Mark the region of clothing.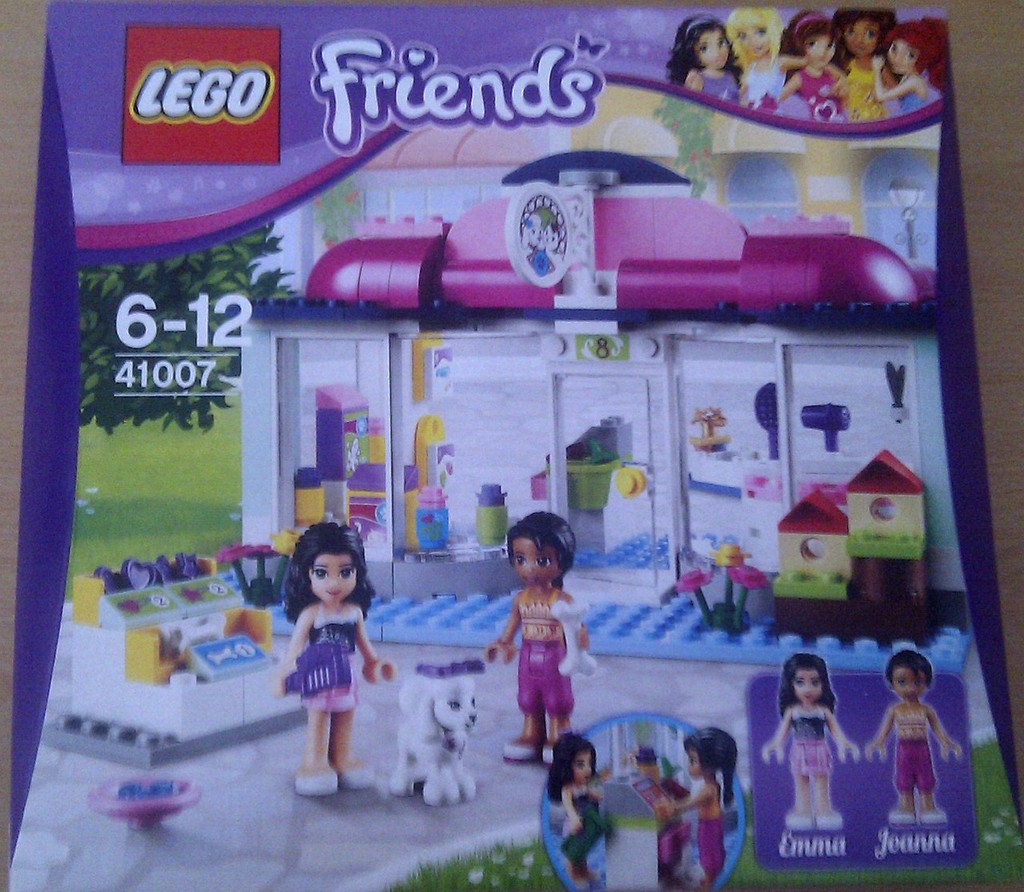
Region: bbox(562, 790, 601, 838).
